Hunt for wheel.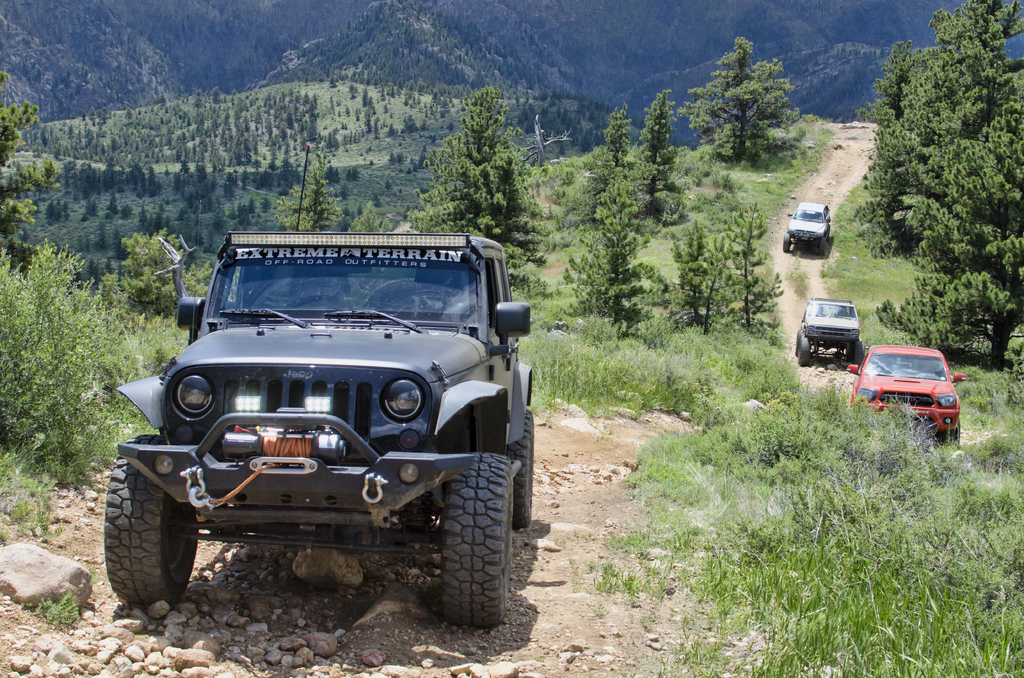
Hunted down at crop(104, 469, 188, 606).
